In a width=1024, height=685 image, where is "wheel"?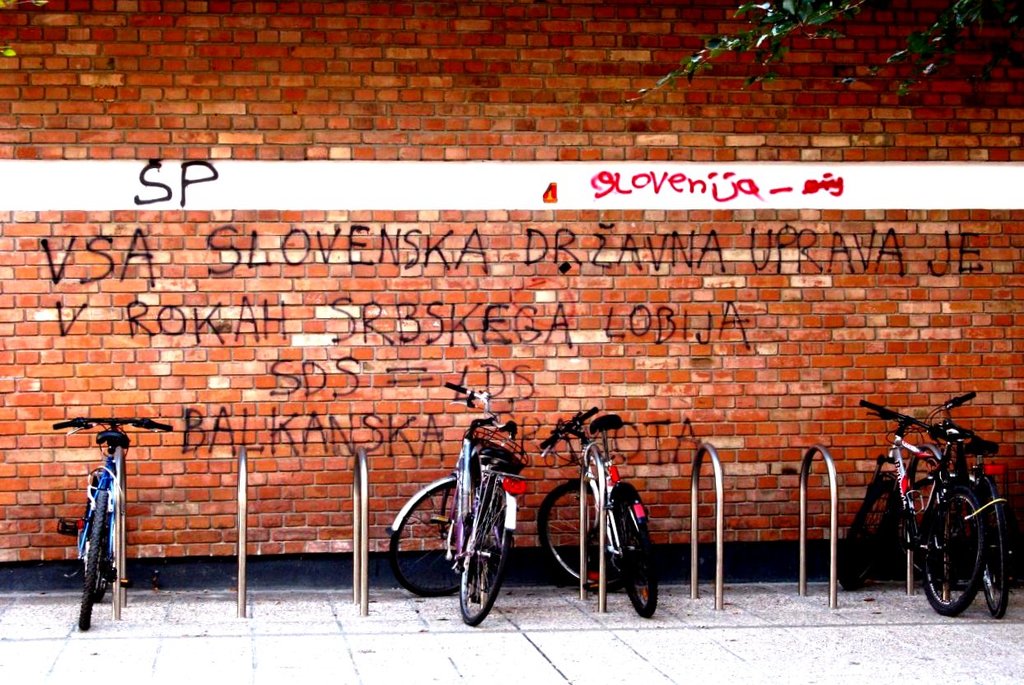
<box>70,493,106,629</box>.
